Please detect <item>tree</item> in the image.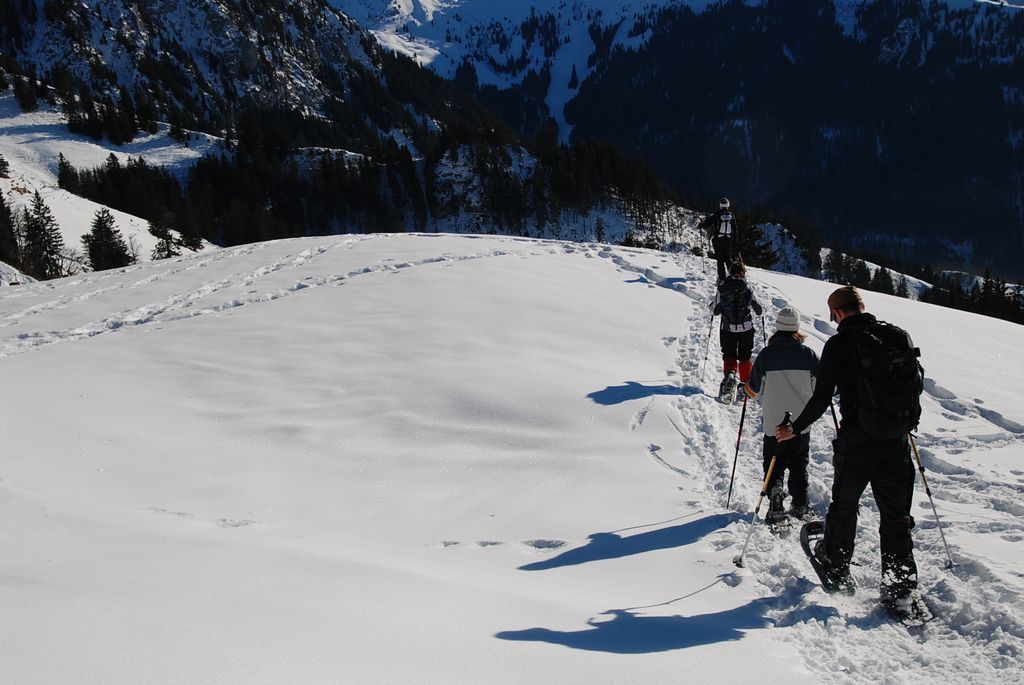
<box>154,228,180,263</box>.
